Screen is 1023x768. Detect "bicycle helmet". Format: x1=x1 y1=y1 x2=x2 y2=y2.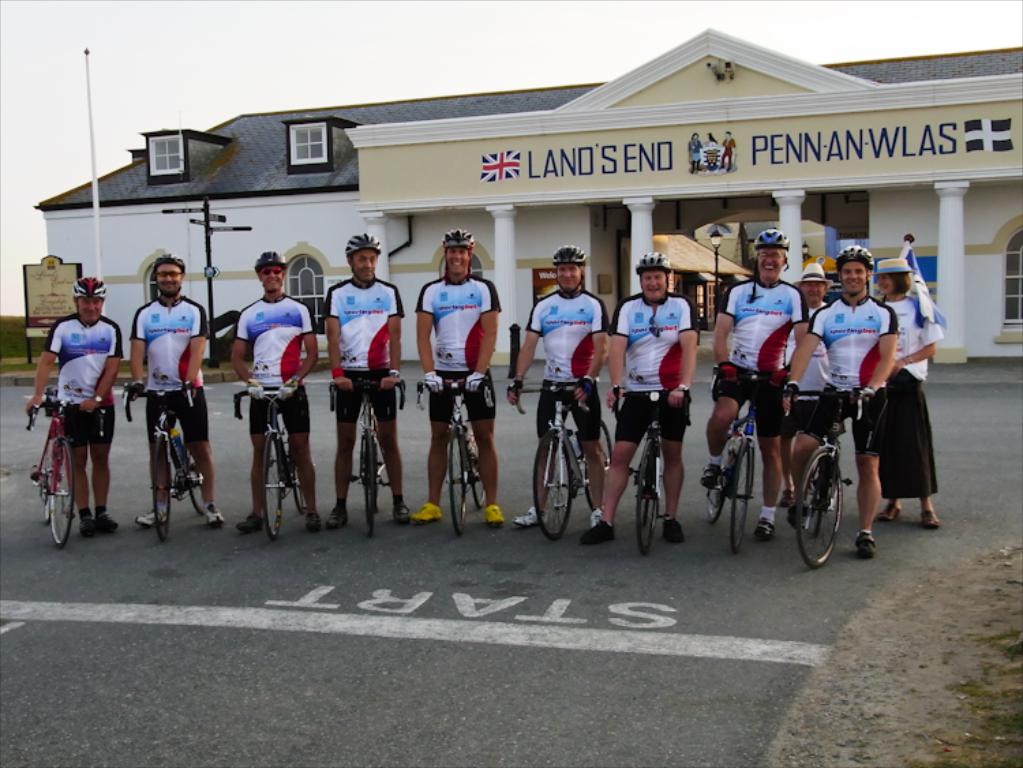
x1=443 y1=231 x2=475 y2=247.
